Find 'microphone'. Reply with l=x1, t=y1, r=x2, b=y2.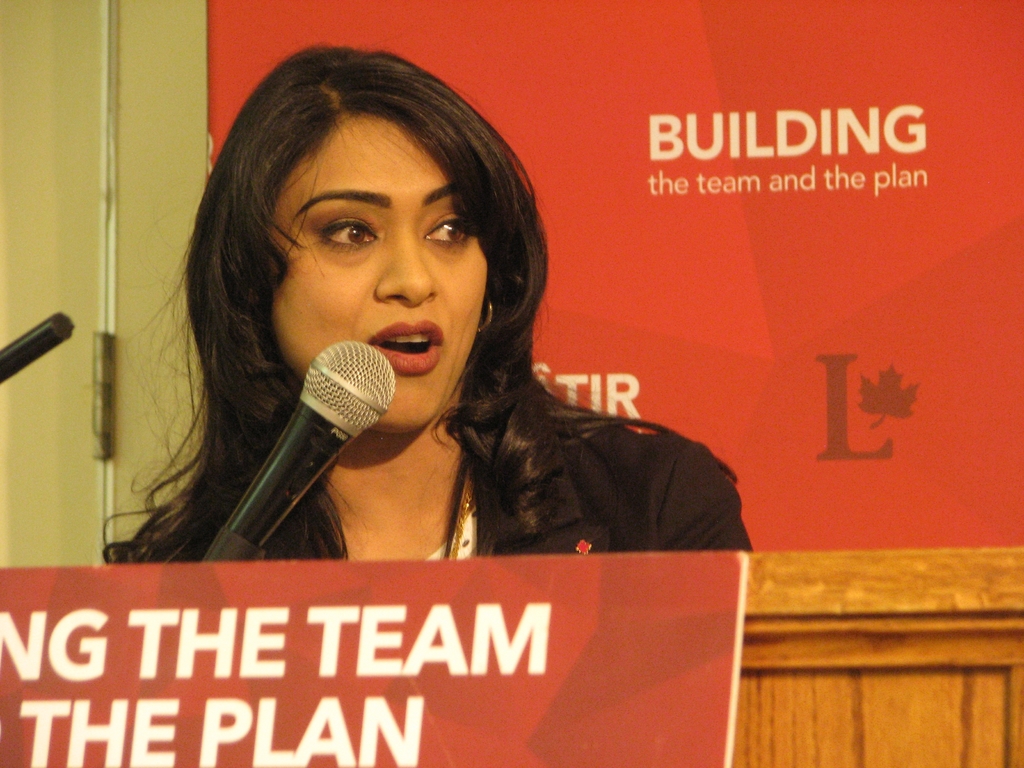
l=203, t=347, r=394, b=570.
